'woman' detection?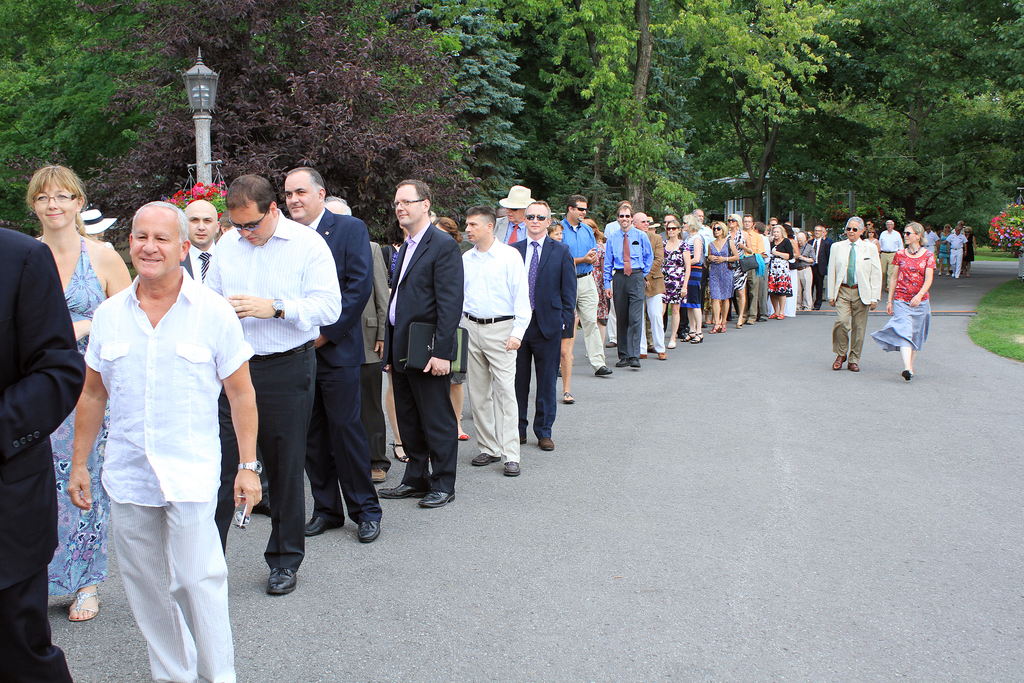
937, 224, 952, 277
